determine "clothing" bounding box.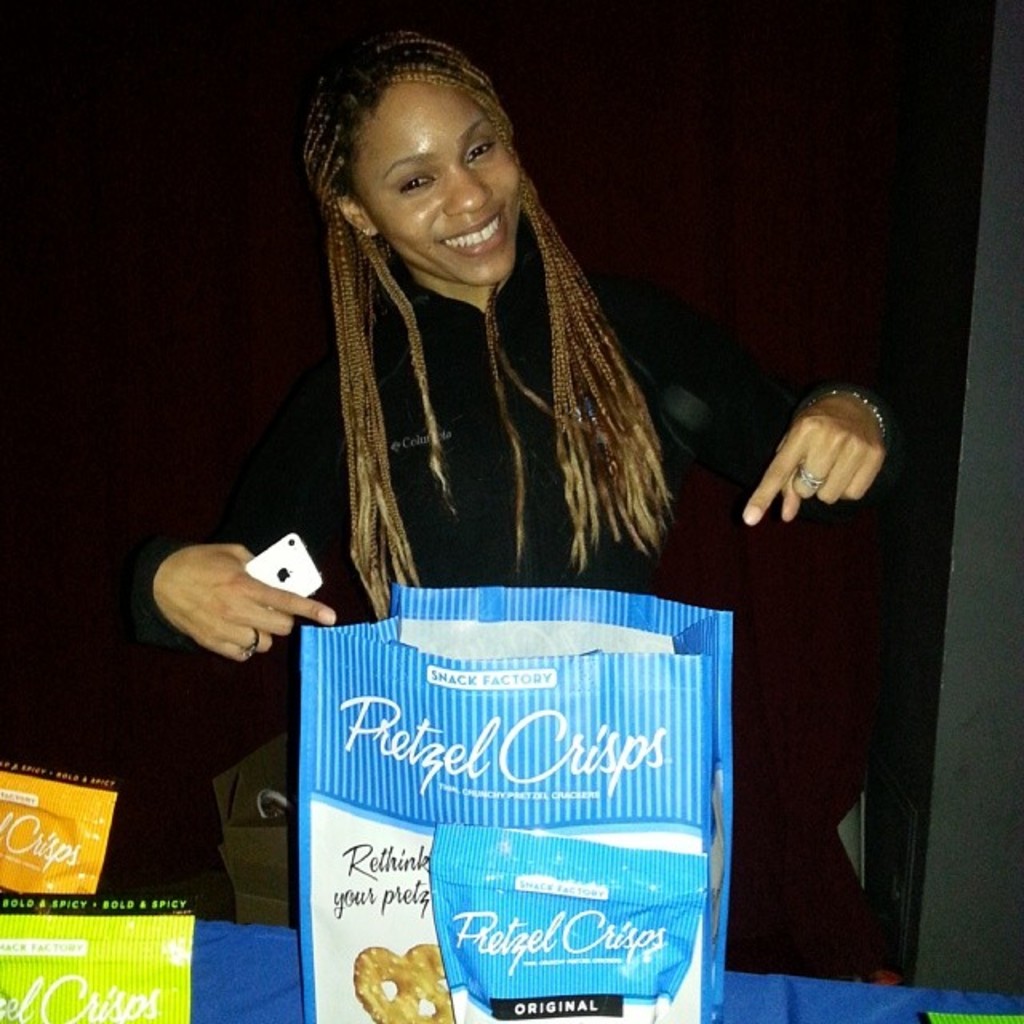
Determined: Rect(128, 504, 886, 976).
